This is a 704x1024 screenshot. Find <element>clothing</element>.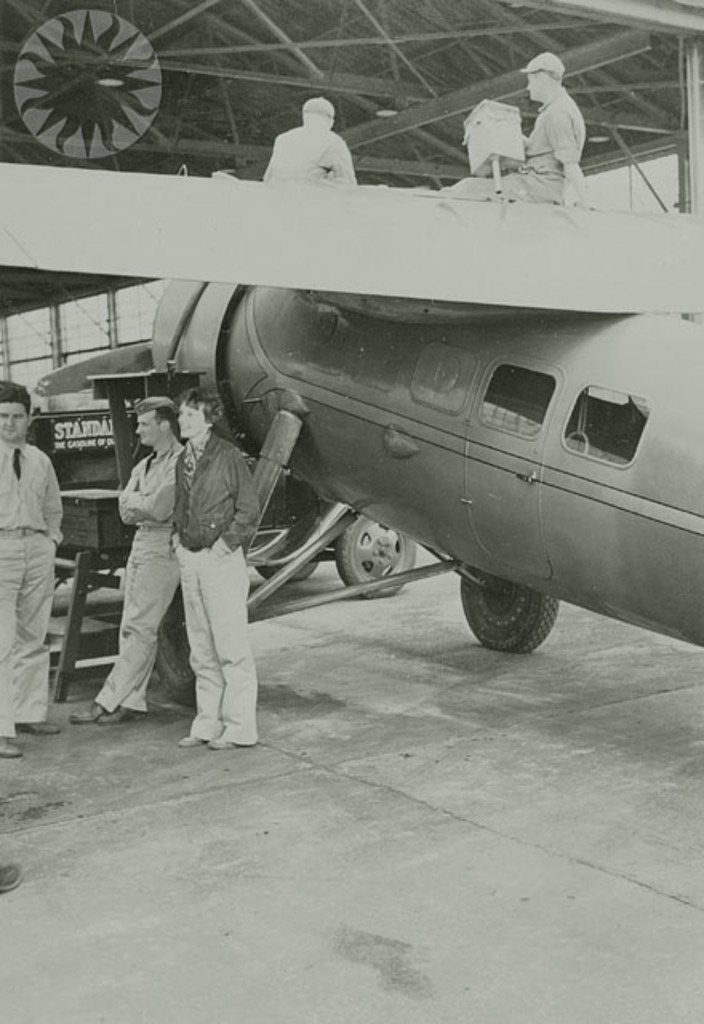
Bounding box: [x1=174, y1=427, x2=266, y2=733].
